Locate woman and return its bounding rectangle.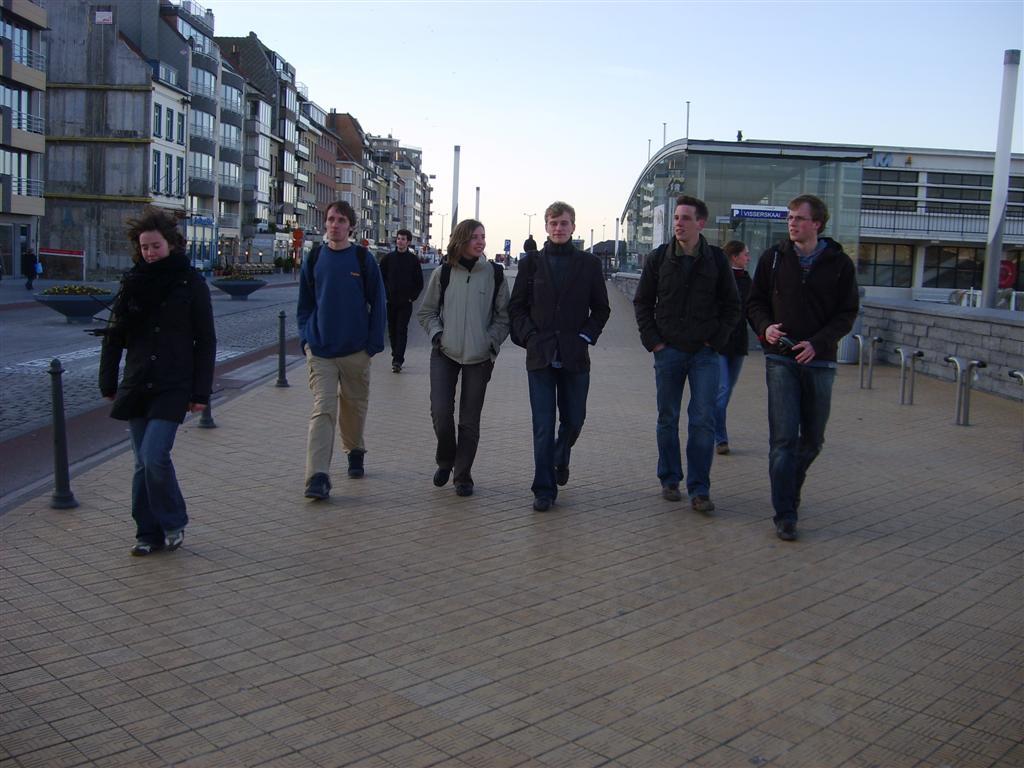
[415,216,513,501].
